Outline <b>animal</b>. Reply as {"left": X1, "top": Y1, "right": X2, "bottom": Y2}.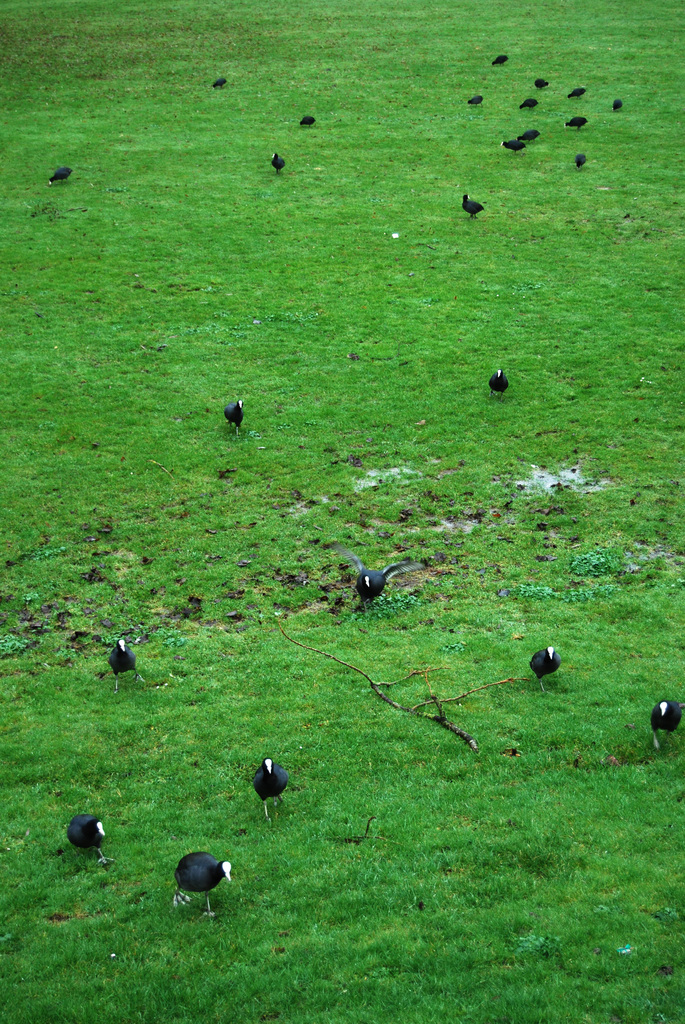
{"left": 464, "top": 195, "right": 482, "bottom": 221}.
